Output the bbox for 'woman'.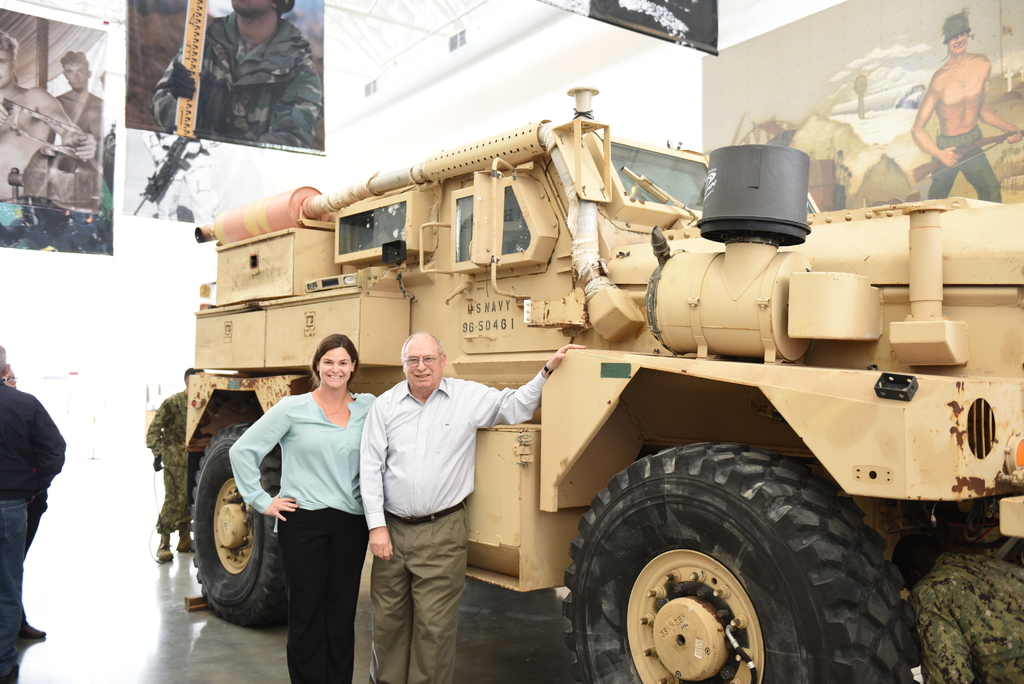
[250, 332, 367, 683].
